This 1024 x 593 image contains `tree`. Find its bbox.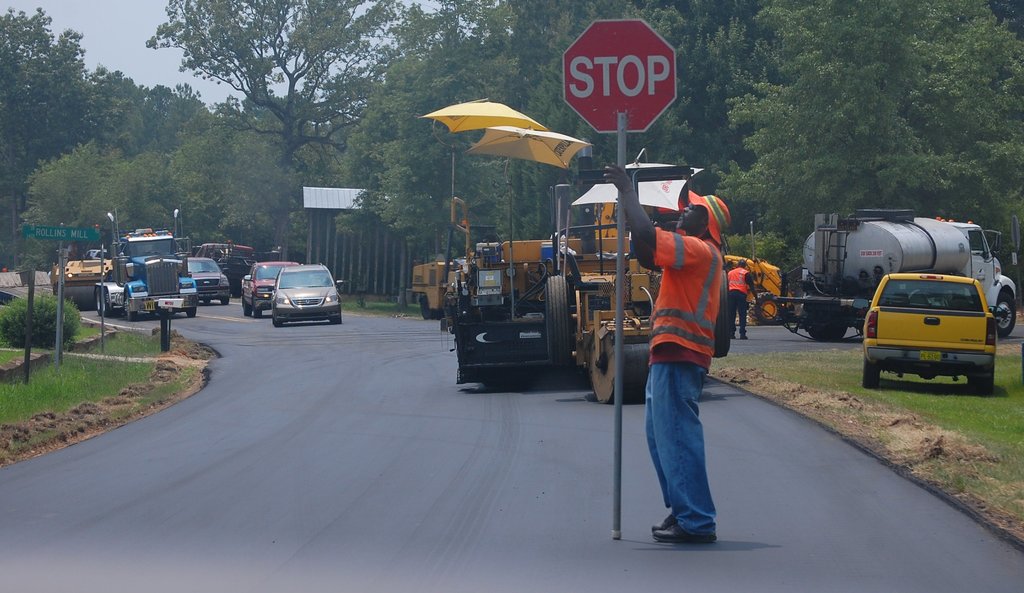
(x1=0, y1=3, x2=148, y2=269).
